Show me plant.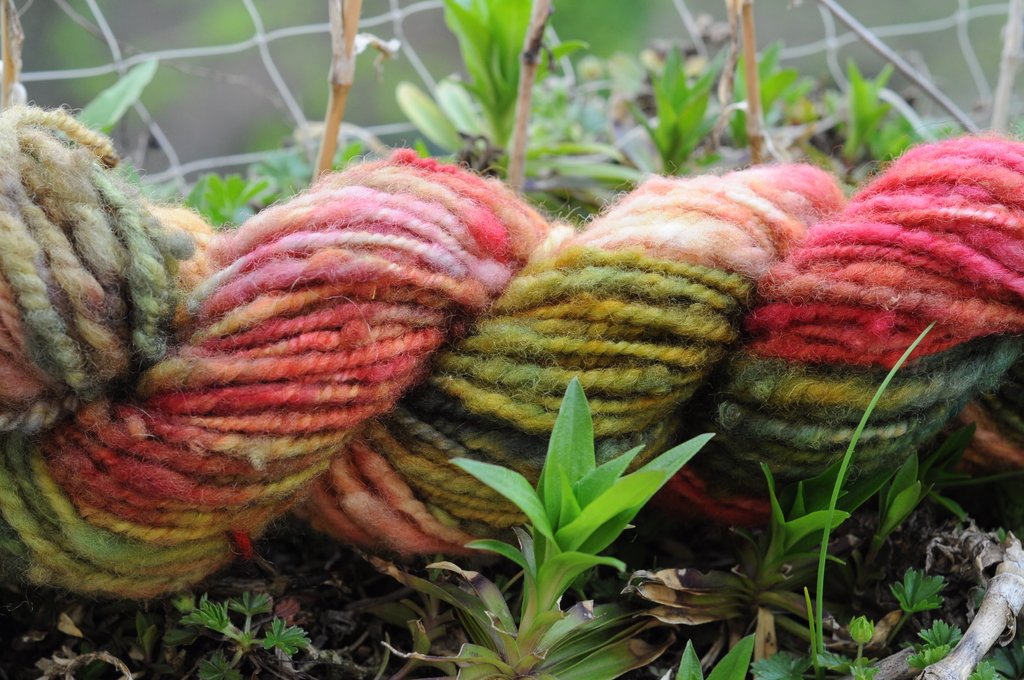
plant is here: [184, 168, 265, 219].
